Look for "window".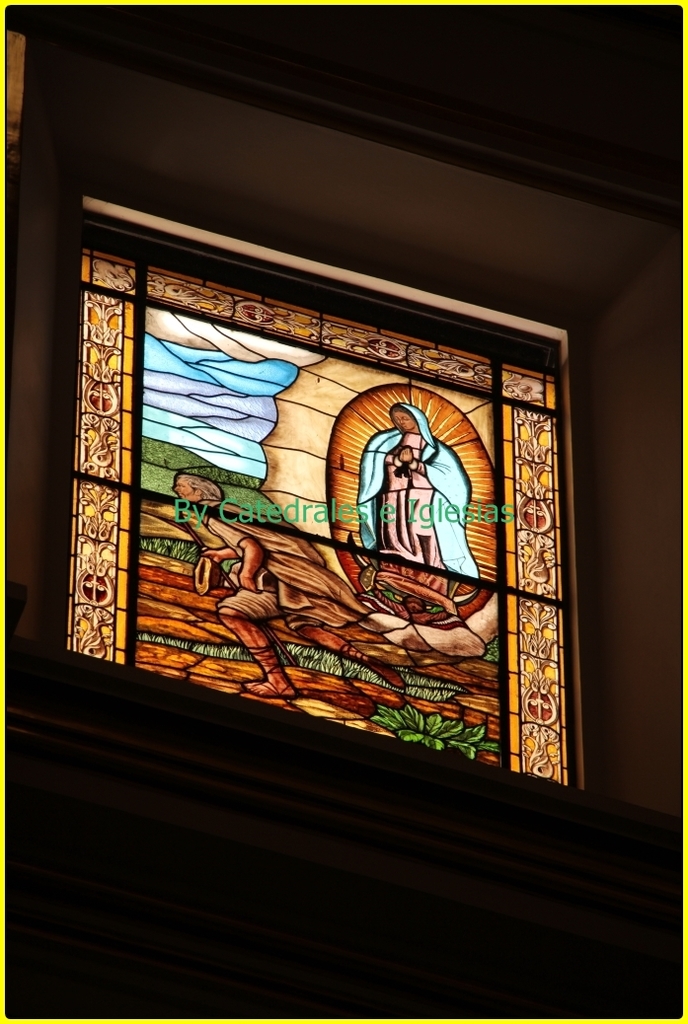
Found: [64,243,570,788].
